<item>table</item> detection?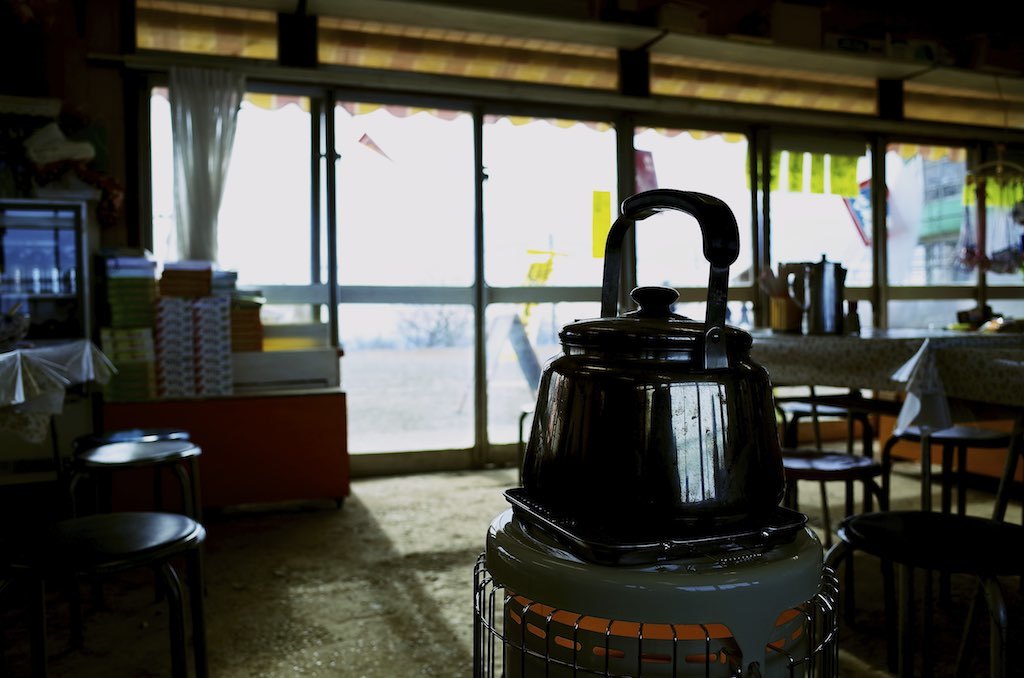
<bbox>38, 512, 208, 677</bbox>
